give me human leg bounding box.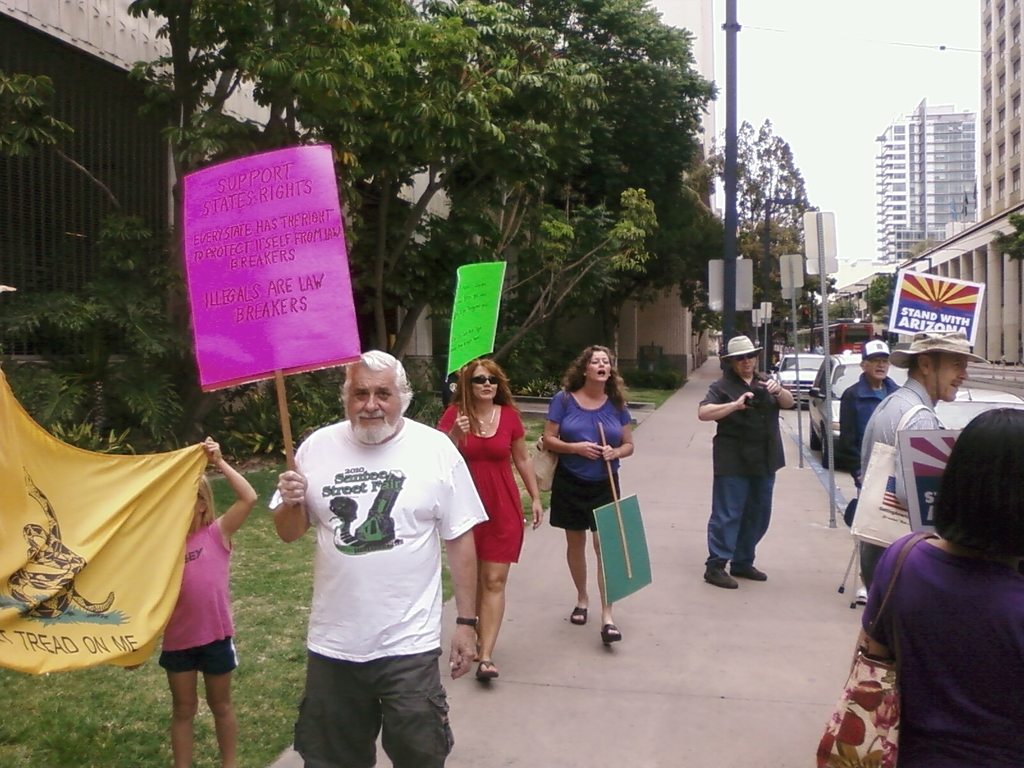
detection(564, 532, 589, 627).
